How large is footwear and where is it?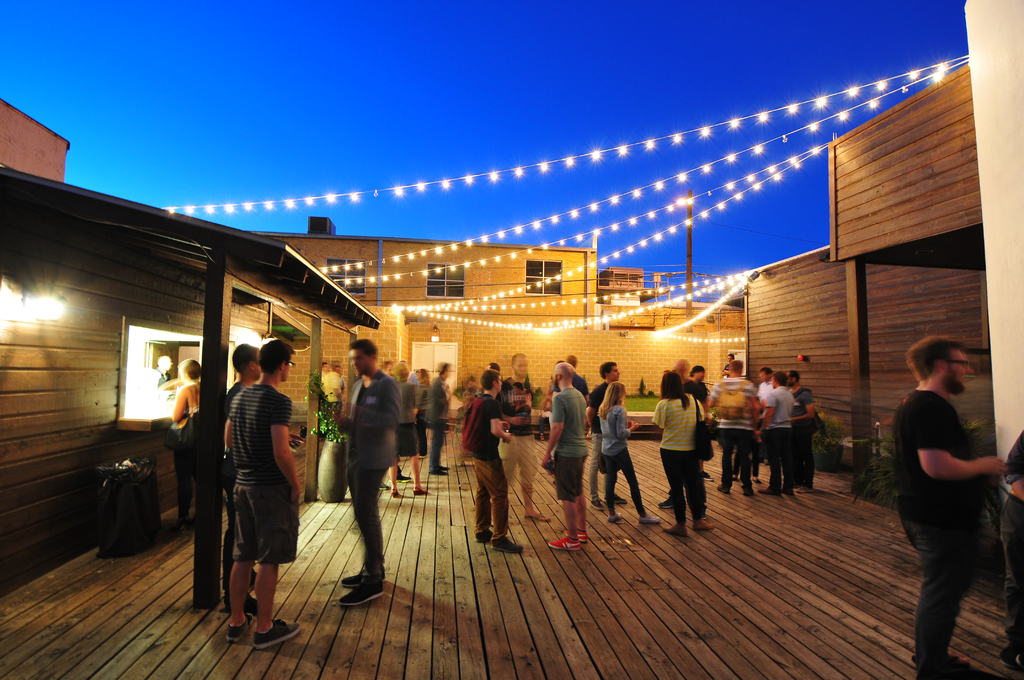
Bounding box: <bbox>613, 493, 626, 505</bbox>.
